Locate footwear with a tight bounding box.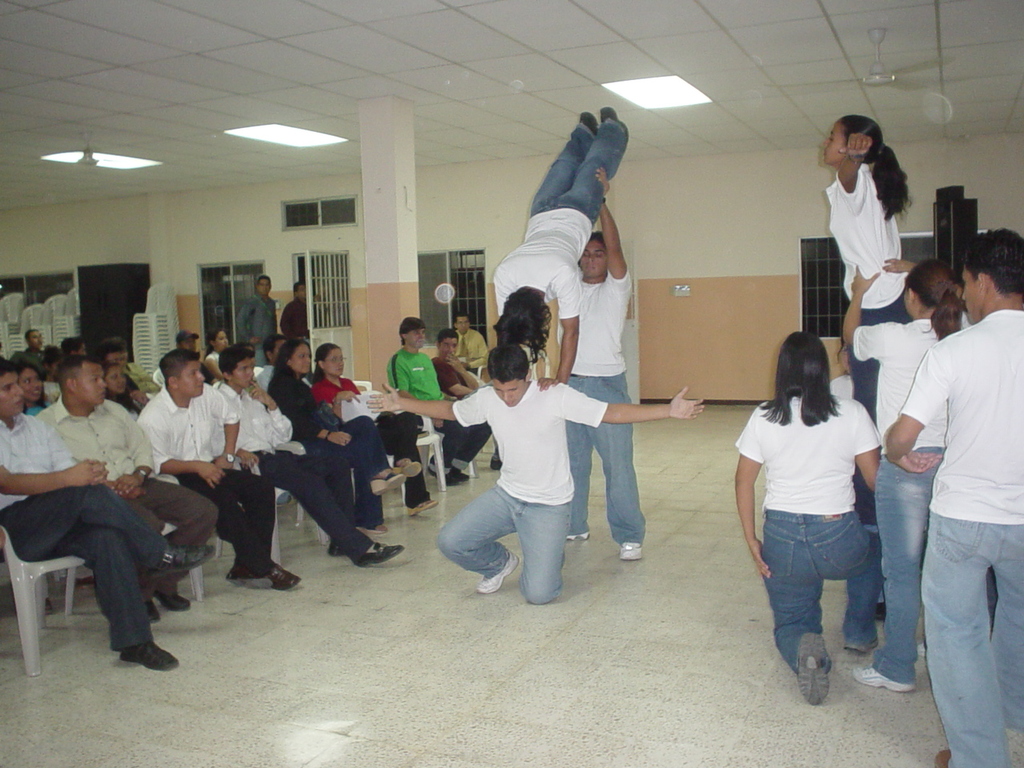
Rect(933, 746, 953, 767).
